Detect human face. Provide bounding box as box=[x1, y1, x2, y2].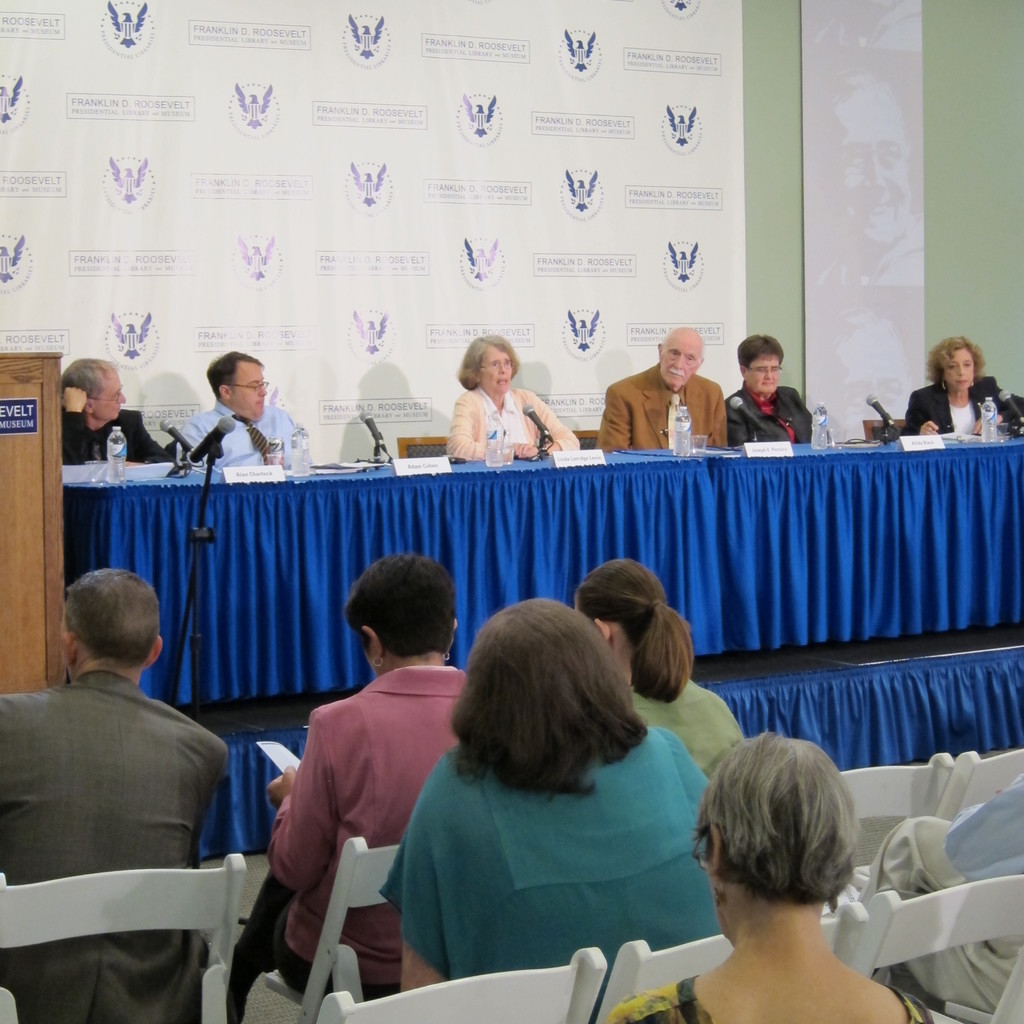
box=[230, 356, 268, 419].
